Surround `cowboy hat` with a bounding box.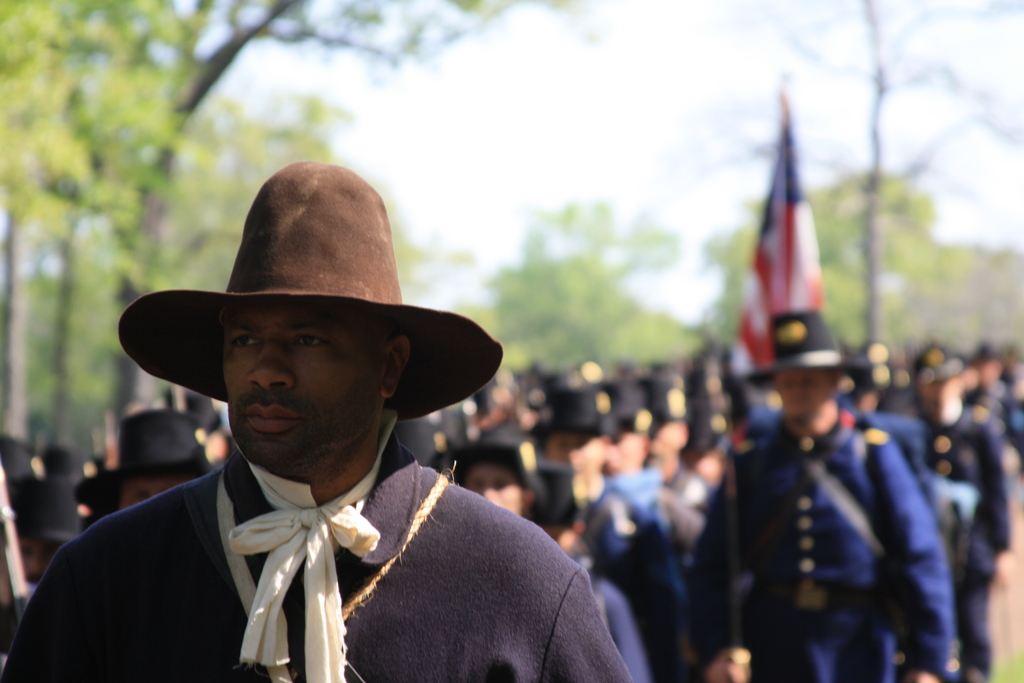
crop(127, 186, 499, 442).
